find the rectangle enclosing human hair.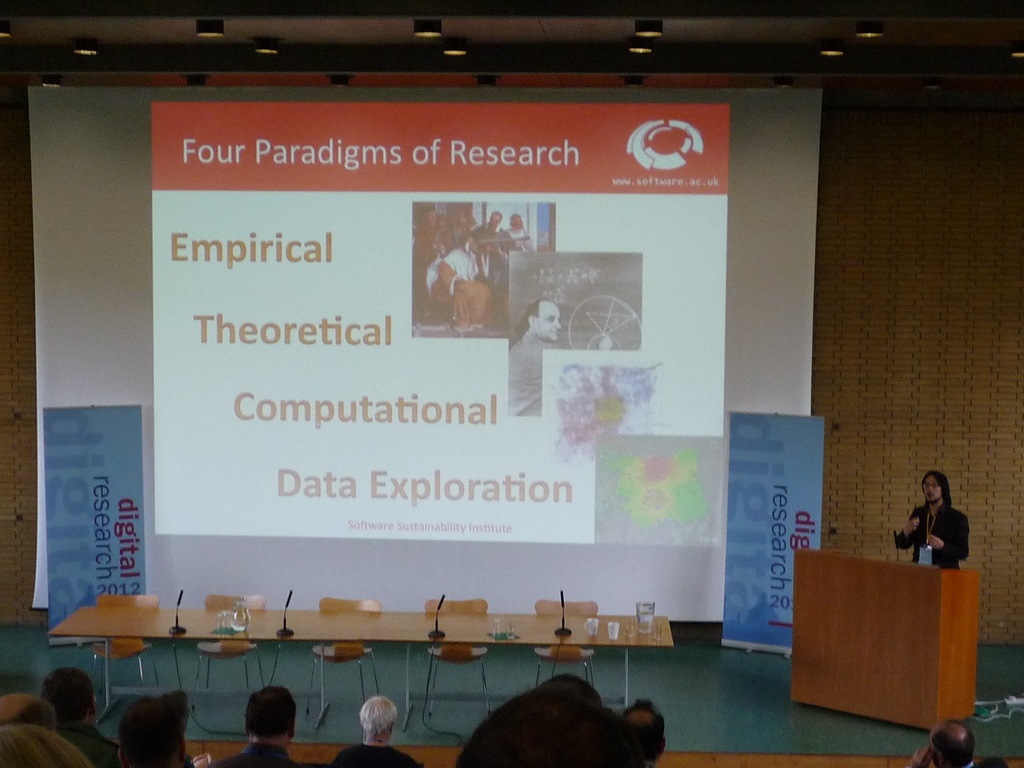
x1=360, y1=692, x2=399, y2=741.
